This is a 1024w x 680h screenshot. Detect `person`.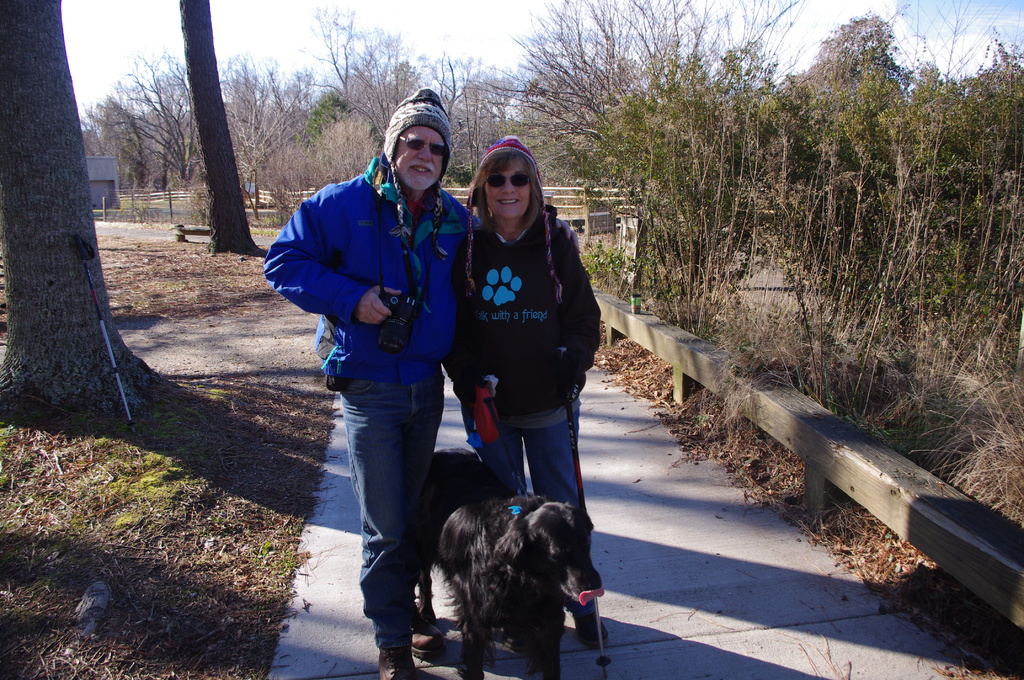
438, 133, 609, 647.
